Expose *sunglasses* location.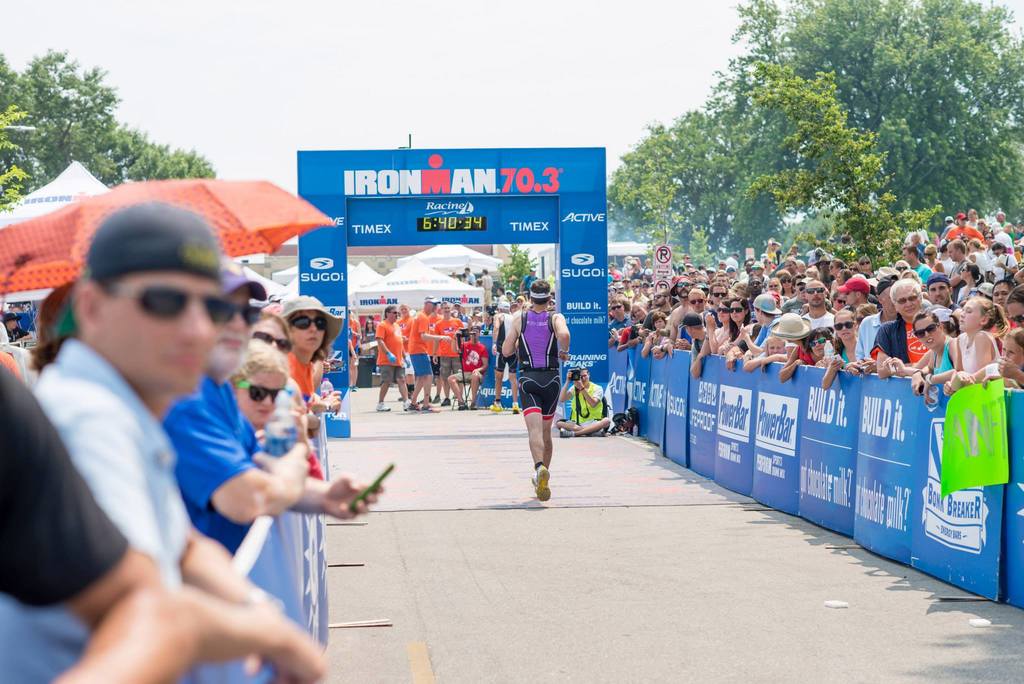
Exposed at crop(914, 323, 939, 337).
